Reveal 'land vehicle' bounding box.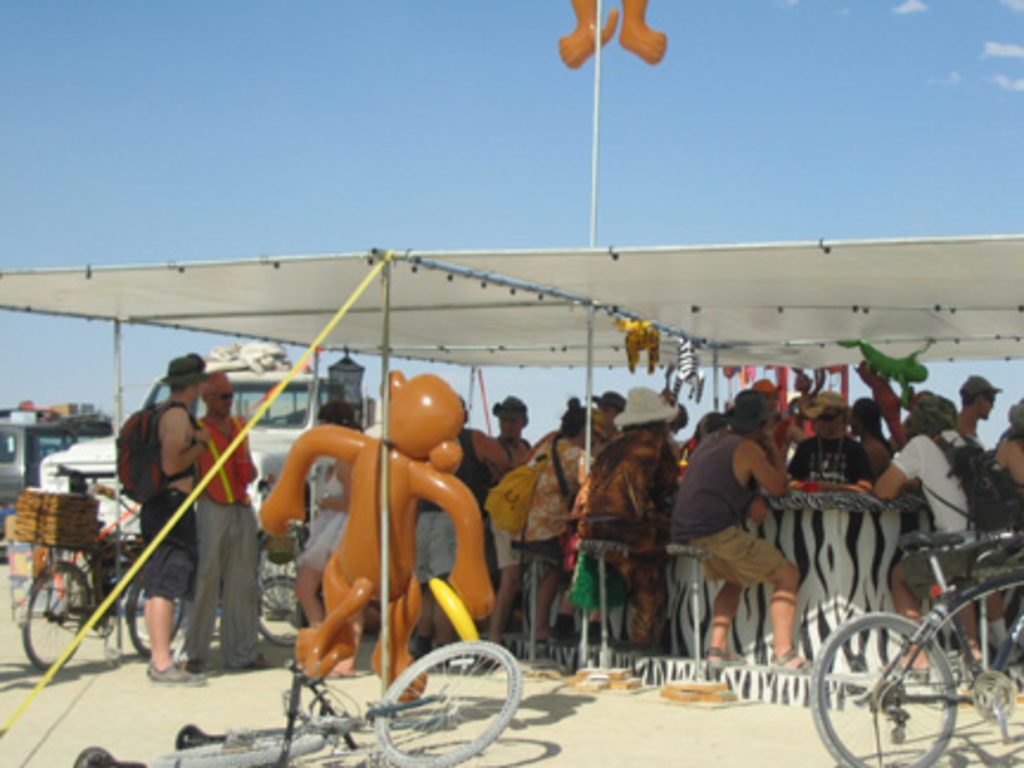
Revealed: l=33, t=360, r=353, b=543.
